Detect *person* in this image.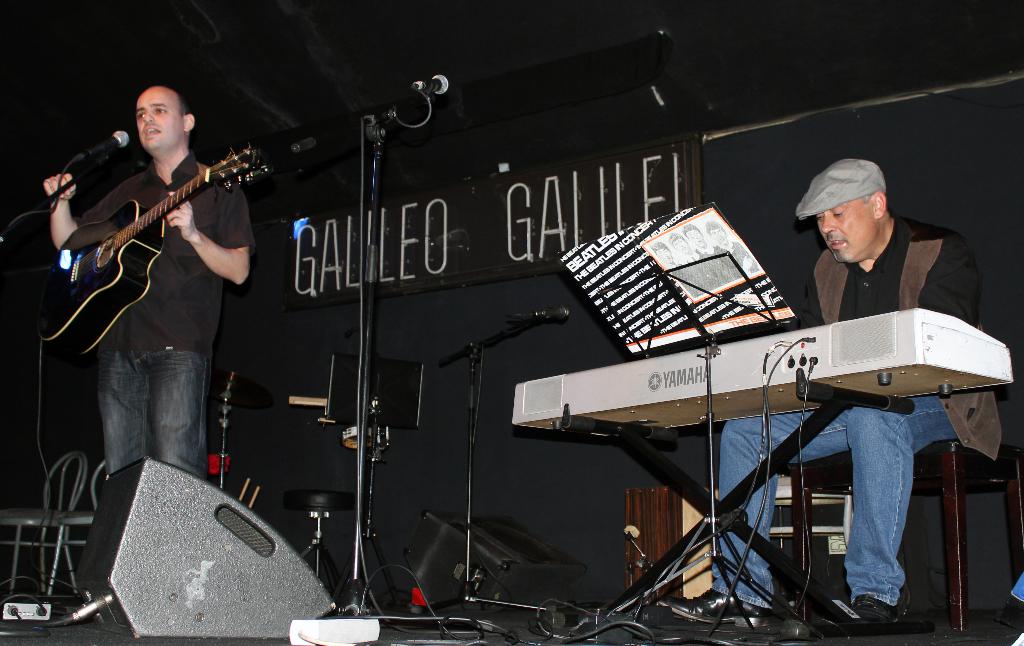
Detection: [655, 158, 1000, 627].
